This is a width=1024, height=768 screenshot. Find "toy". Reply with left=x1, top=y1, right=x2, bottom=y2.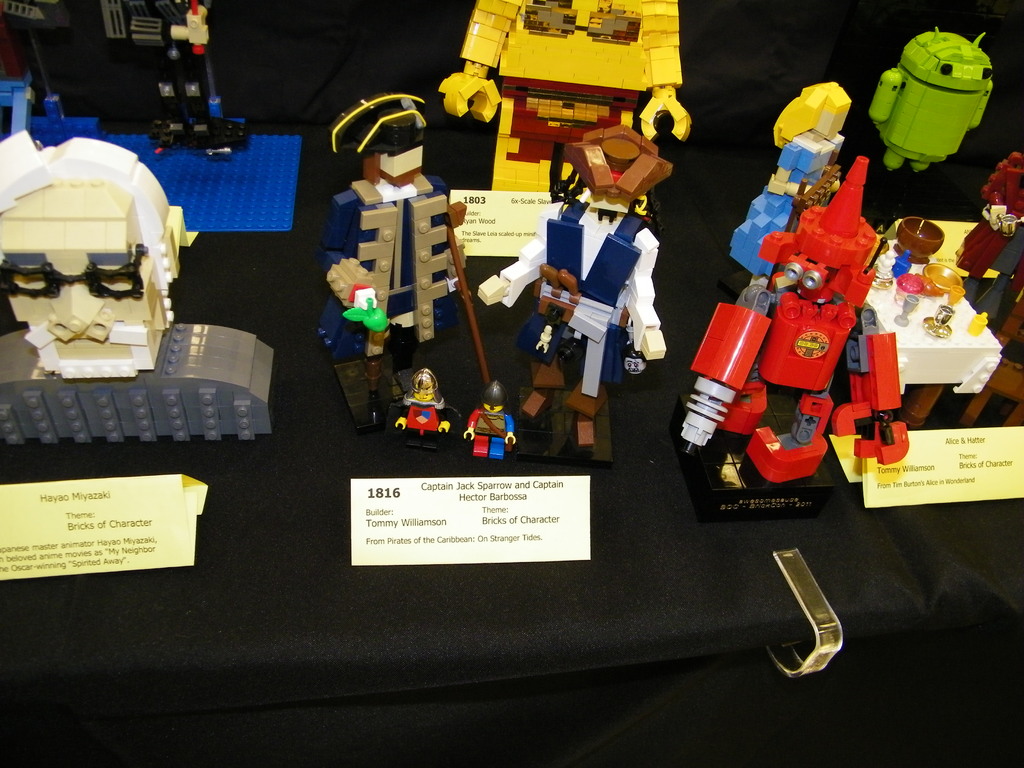
left=0, top=0, right=303, bottom=236.
